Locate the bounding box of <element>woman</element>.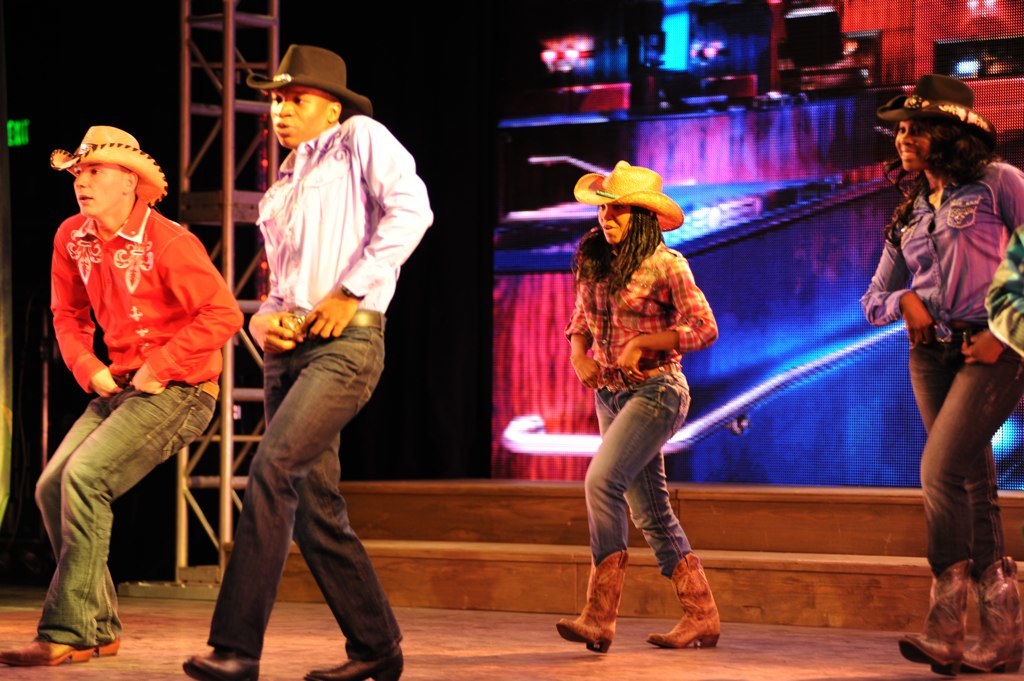
Bounding box: [x1=859, y1=113, x2=1023, y2=676].
